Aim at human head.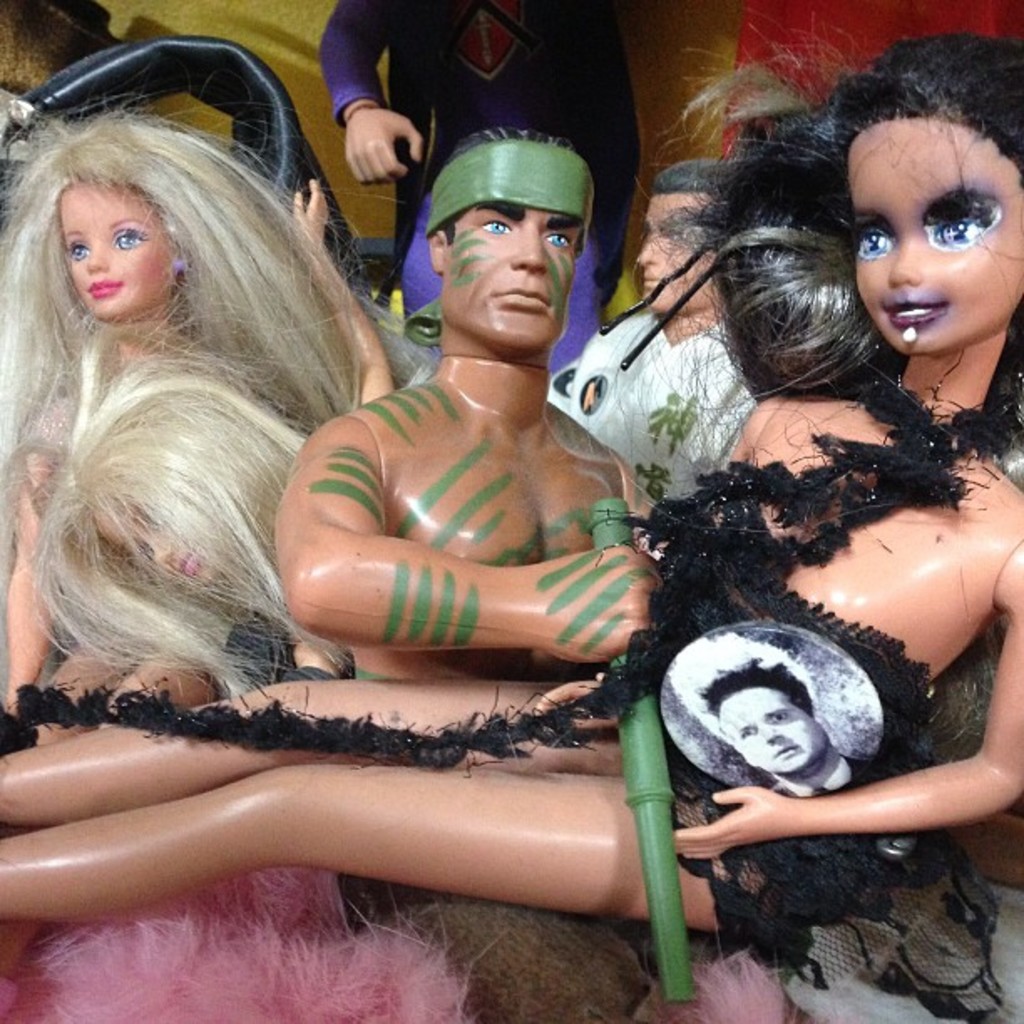
Aimed at <bbox>418, 120, 596, 363</bbox>.
